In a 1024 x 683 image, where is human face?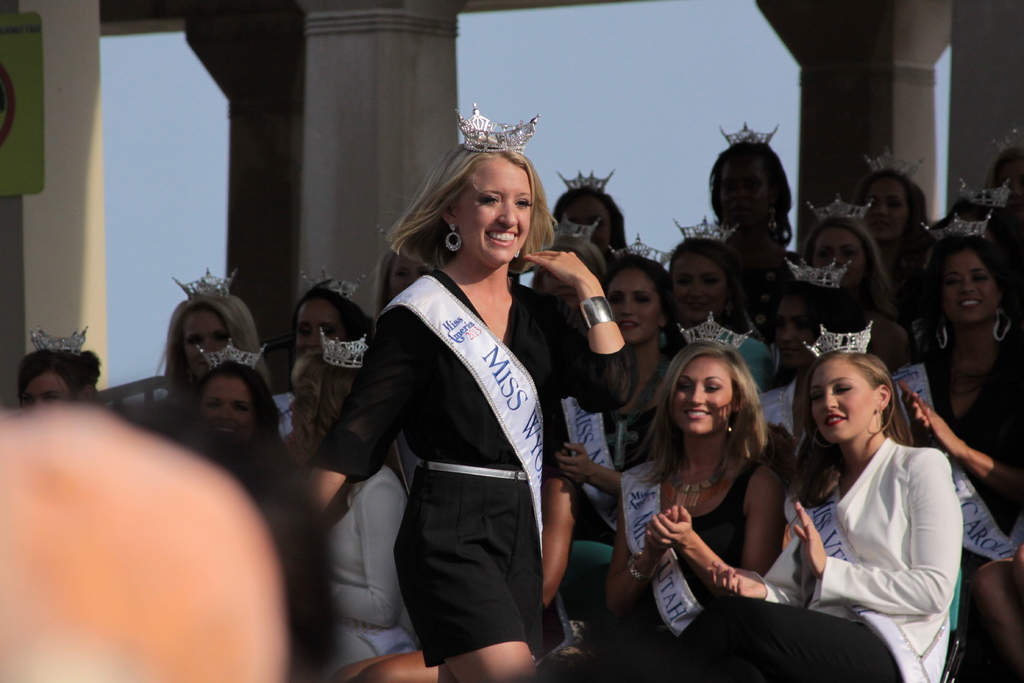
rect(772, 299, 817, 367).
